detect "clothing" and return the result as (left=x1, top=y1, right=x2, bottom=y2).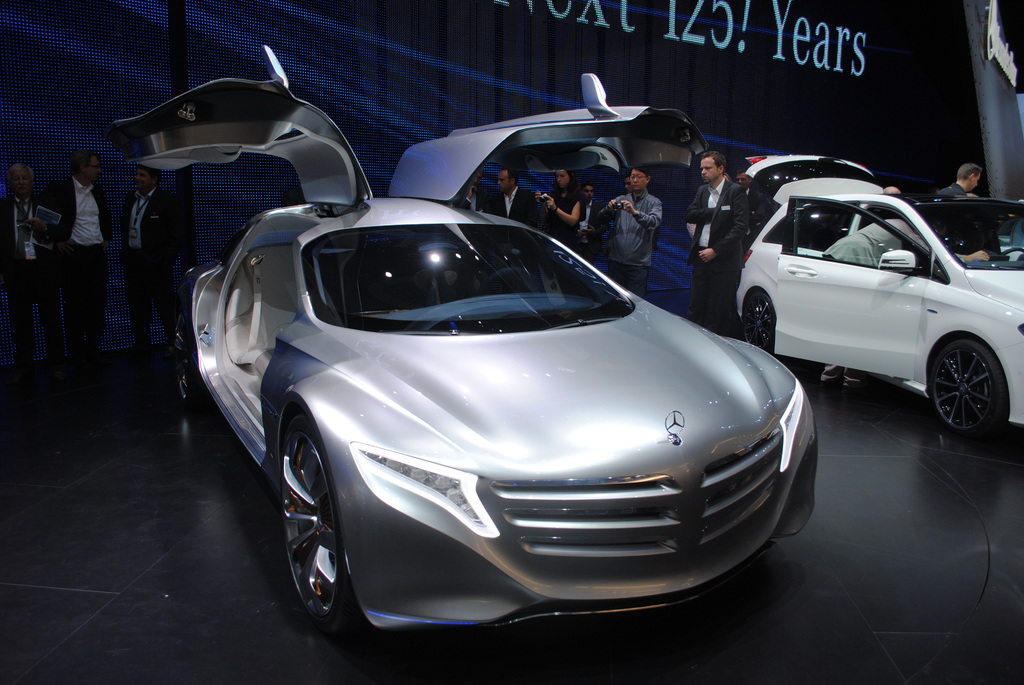
(left=577, top=194, right=611, bottom=260).
